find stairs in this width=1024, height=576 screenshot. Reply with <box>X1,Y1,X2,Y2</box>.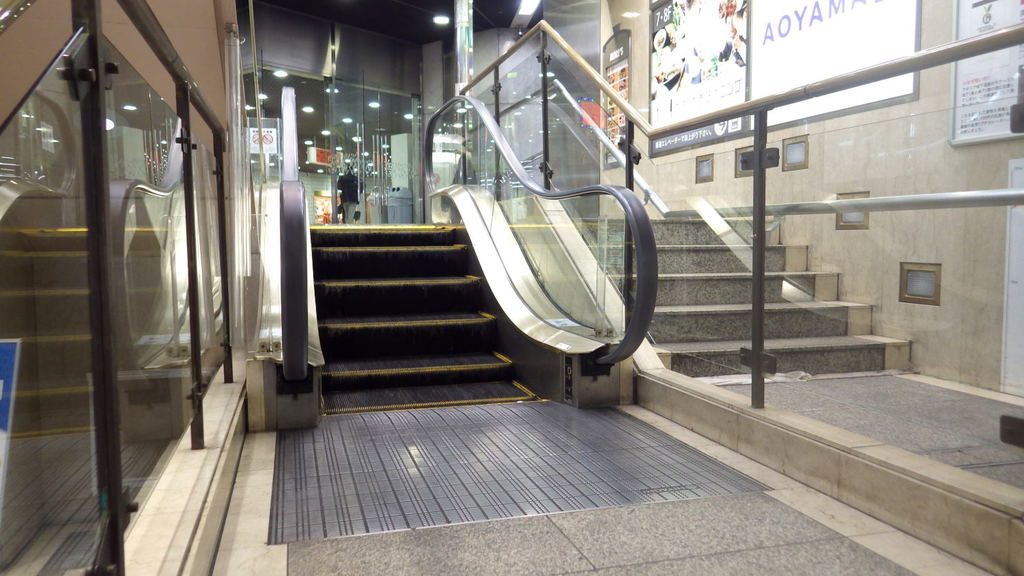
<box>574,218,915,381</box>.
